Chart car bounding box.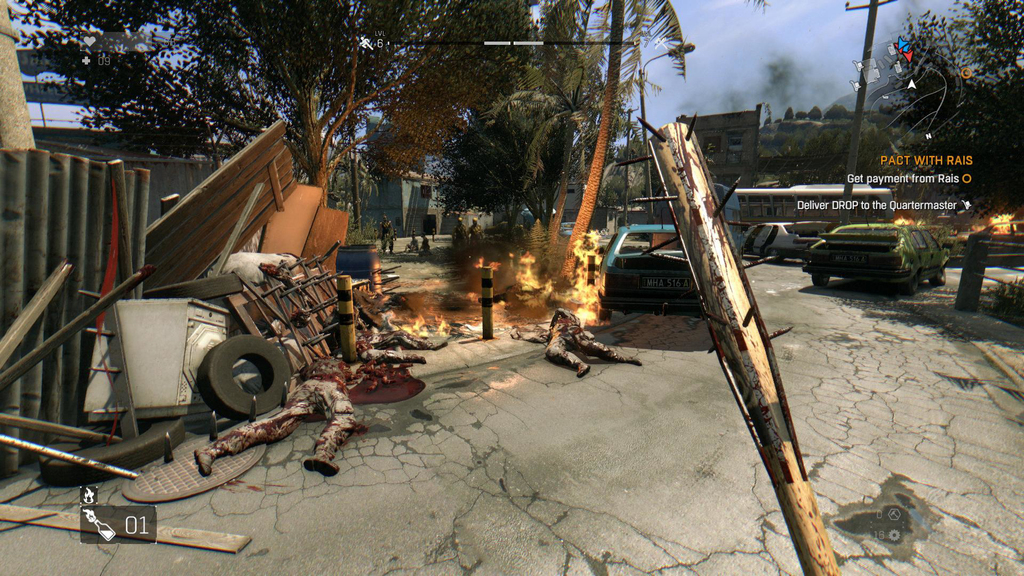
Charted: (x1=739, y1=218, x2=817, y2=259).
